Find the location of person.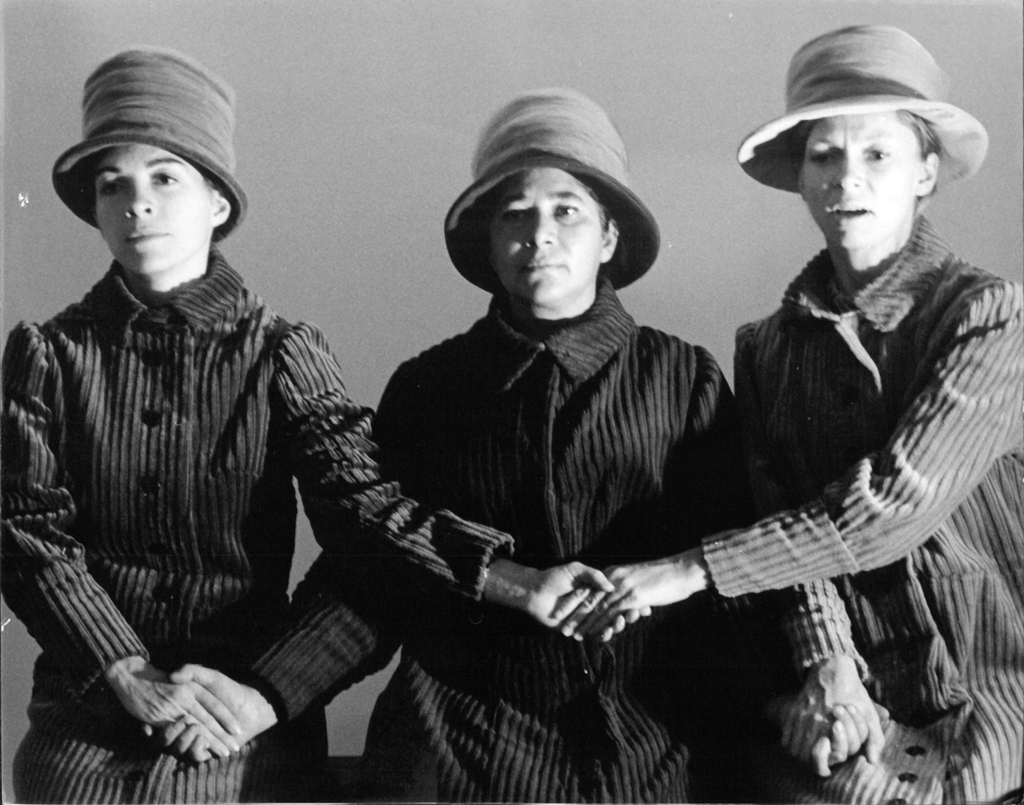
Location: rect(145, 81, 880, 804).
